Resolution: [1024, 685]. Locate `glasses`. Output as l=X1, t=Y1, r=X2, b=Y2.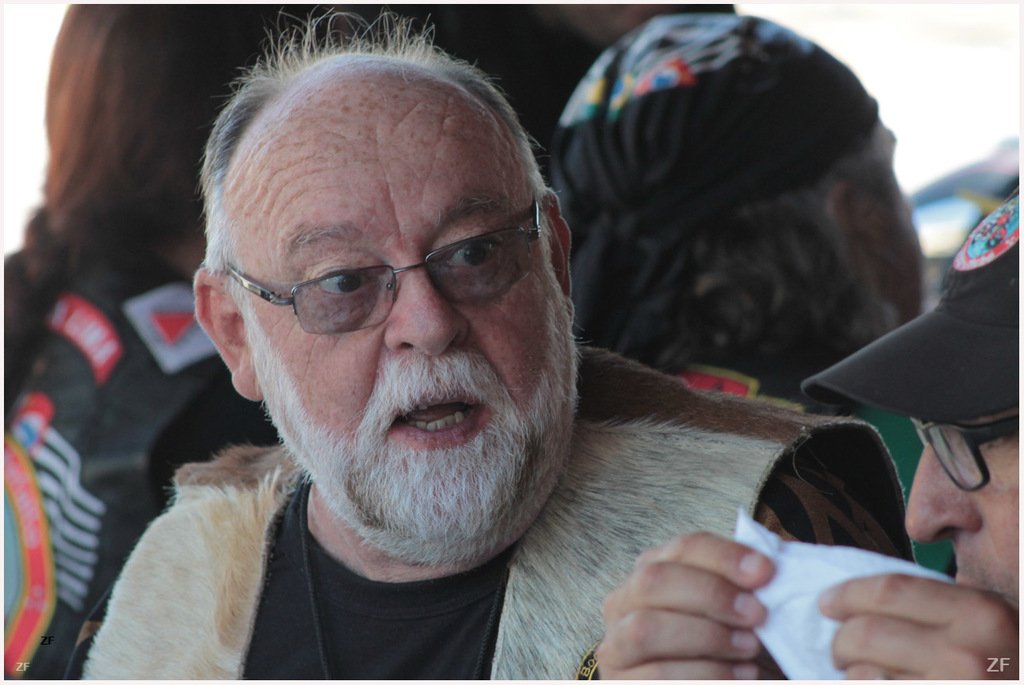
l=907, t=417, r=1023, b=494.
